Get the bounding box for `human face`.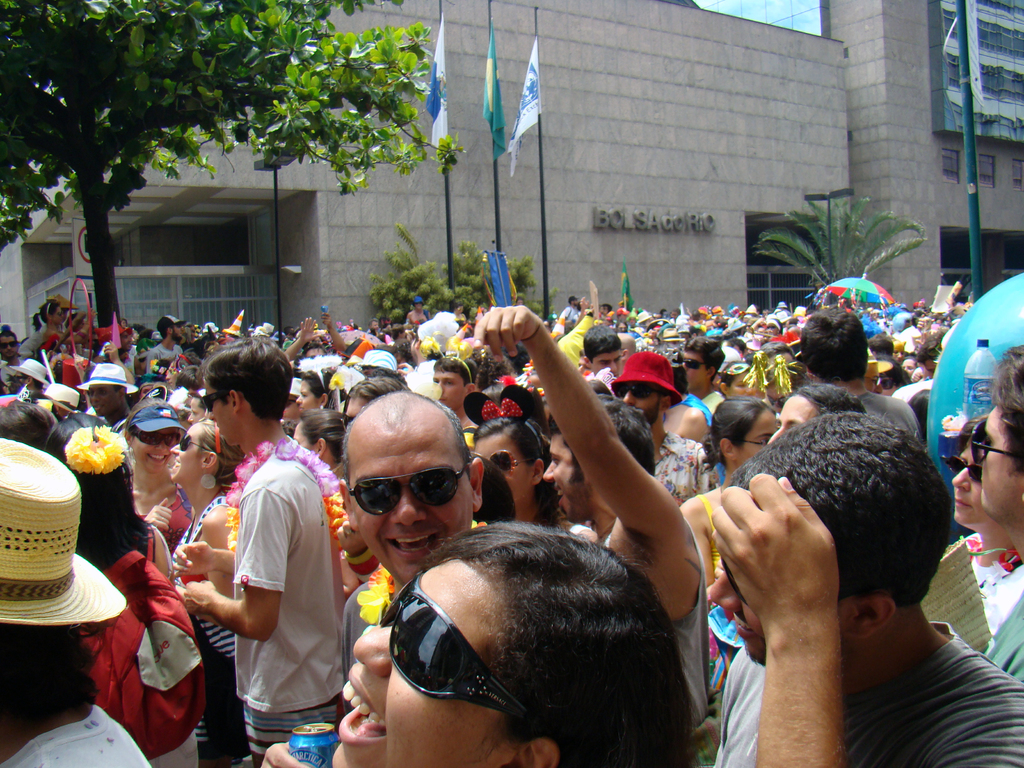
crop(477, 431, 528, 515).
